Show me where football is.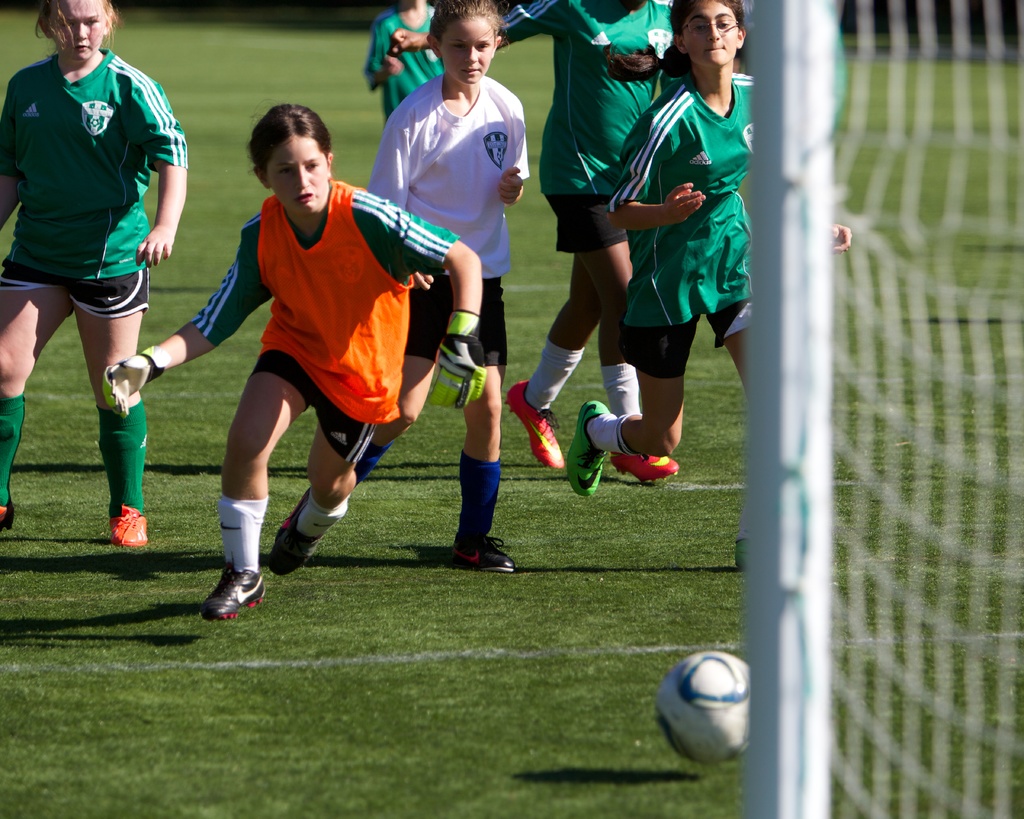
football is at (left=654, top=650, right=751, bottom=763).
